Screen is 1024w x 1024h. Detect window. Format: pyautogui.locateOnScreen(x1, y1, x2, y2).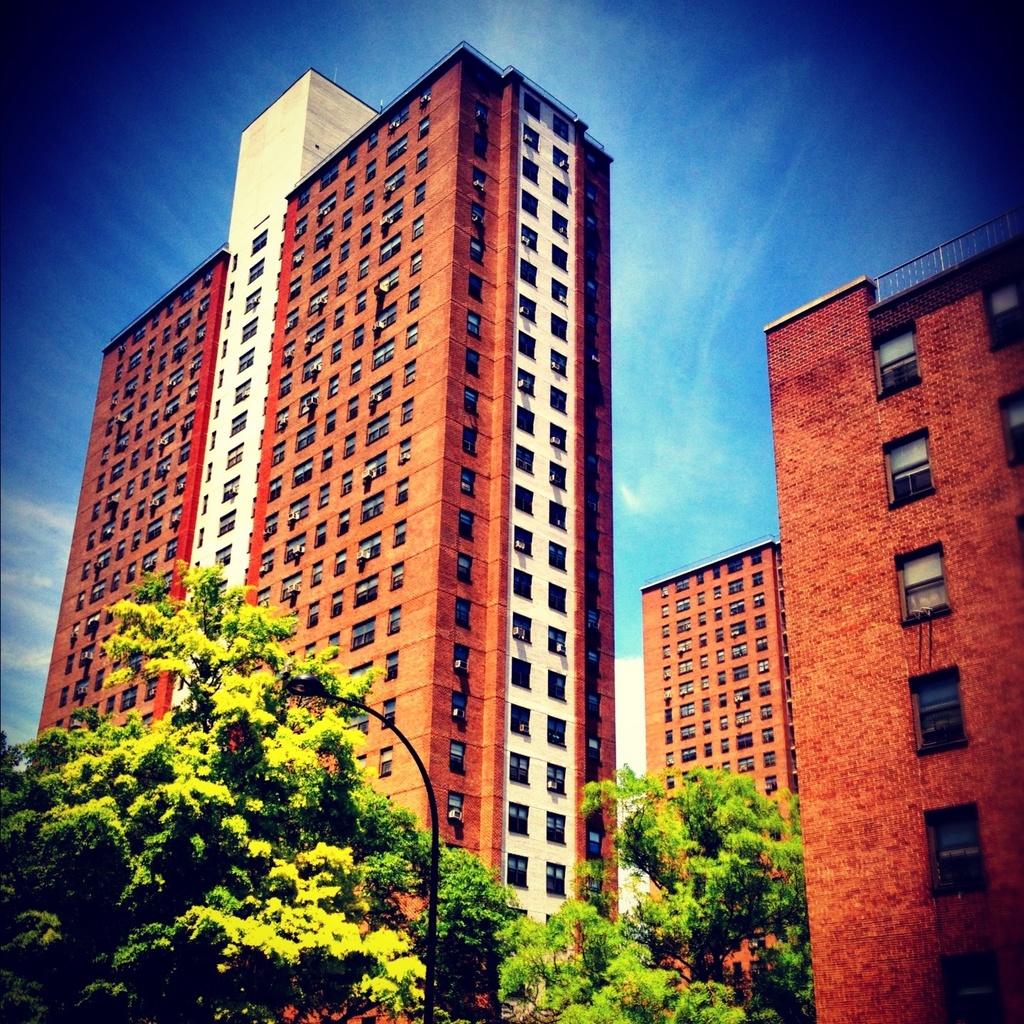
pyautogui.locateOnScreen(122, 685, 139, 707).
